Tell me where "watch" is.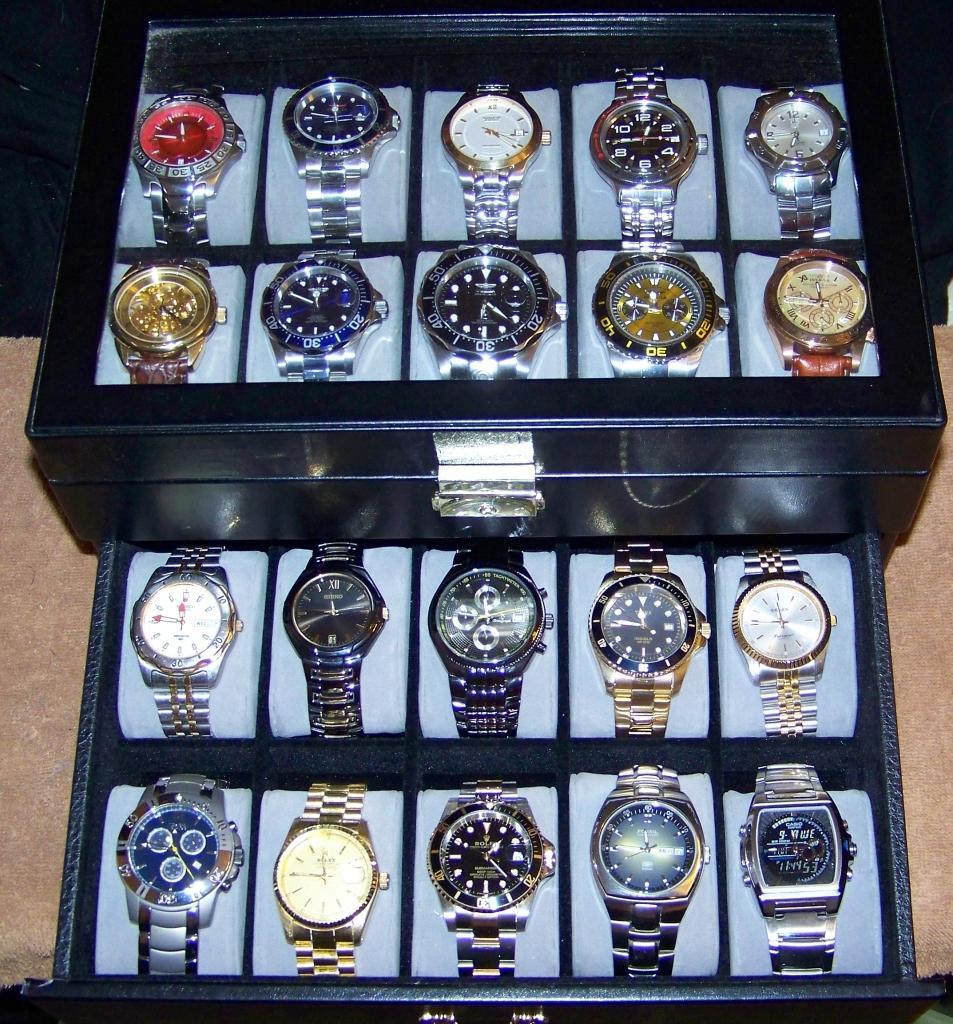
"watch" is at (589, 66, 708, 239).
